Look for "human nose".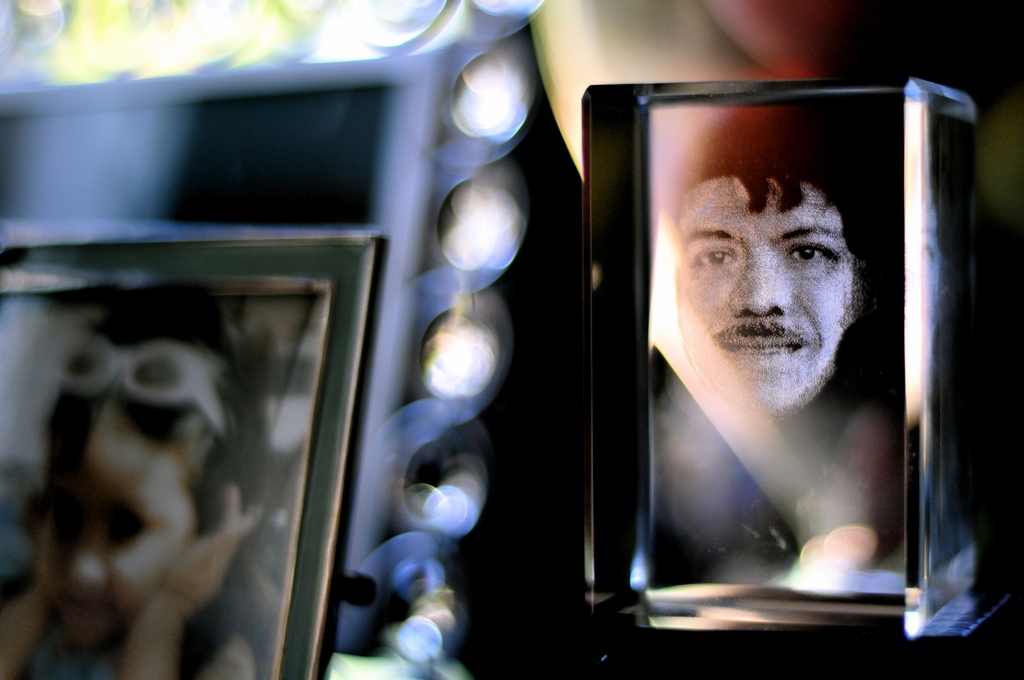
Found: left=732, top=250, right=791, bottom=313.
